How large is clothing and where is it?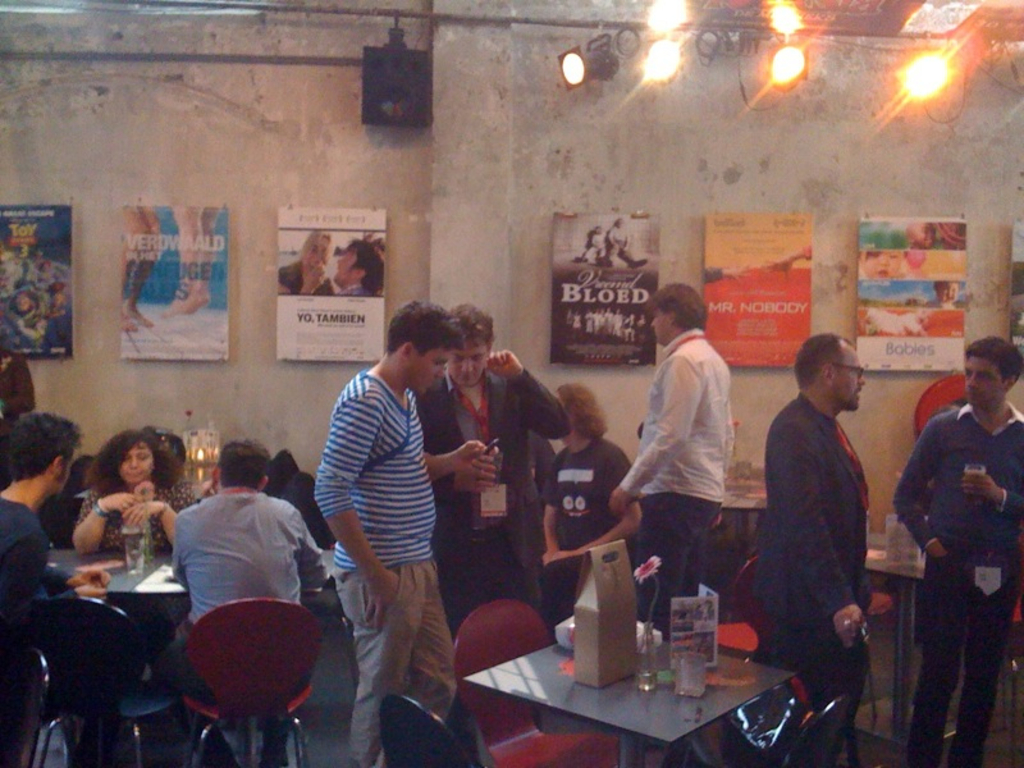
Bounding box: [751,390,890,767].
